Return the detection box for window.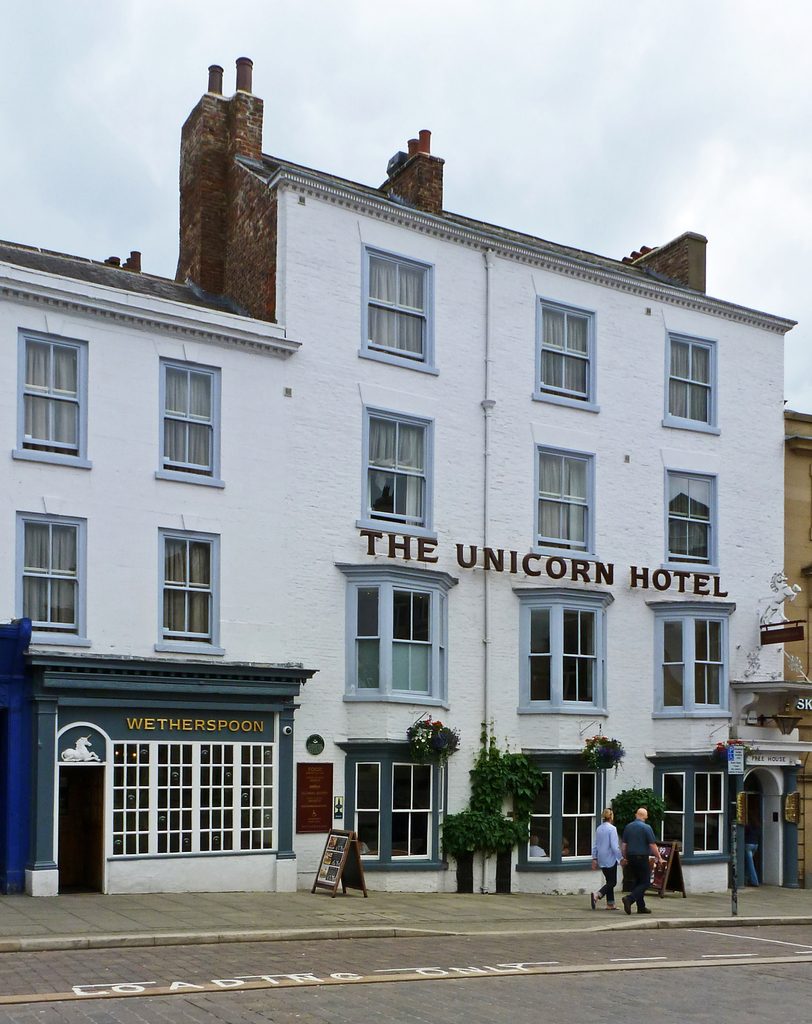
{"left": 17, "top": 508, "right": 93, "bottom": 643}.
